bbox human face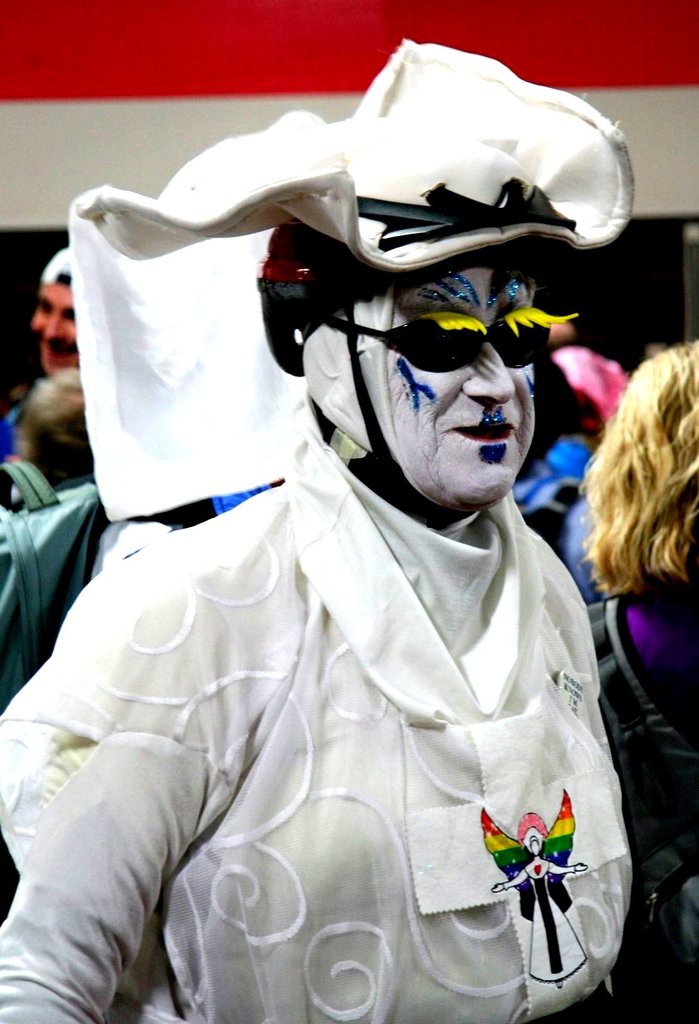
[364,268,535,503]
